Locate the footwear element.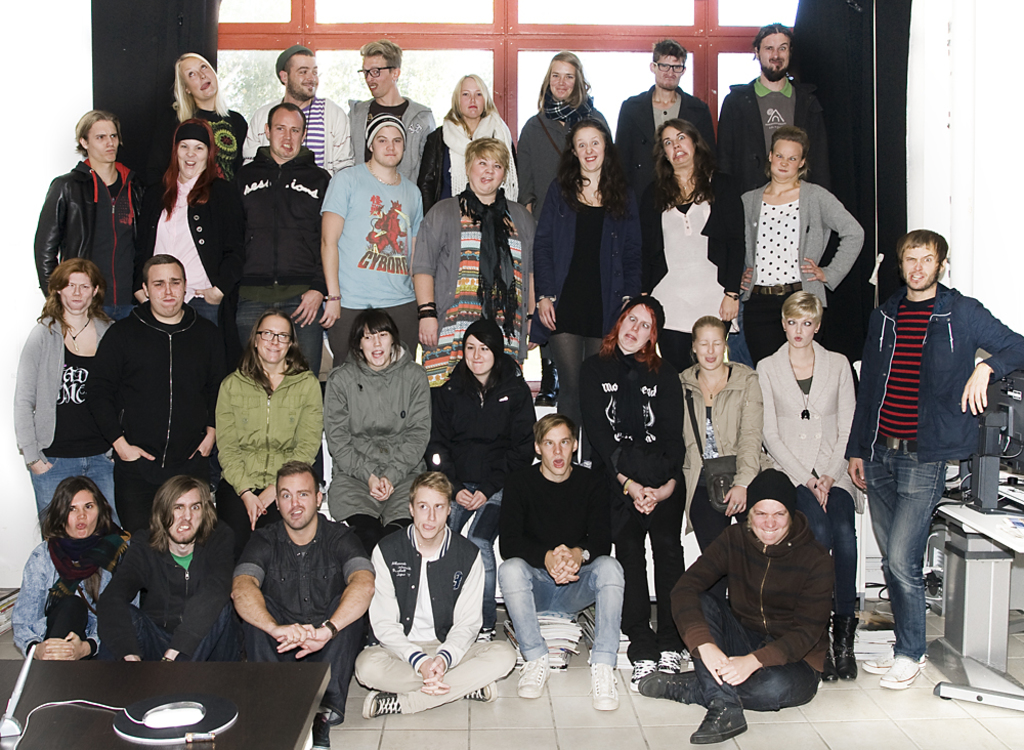
Element bbox: left=585, top=667, right=620, bottom=714.
